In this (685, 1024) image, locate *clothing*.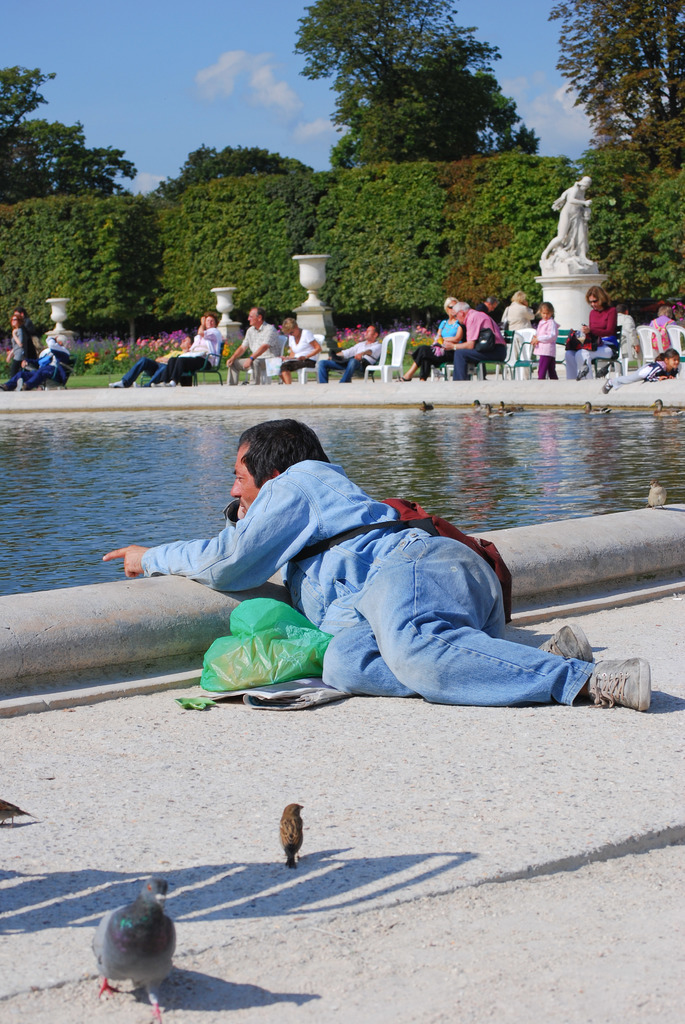
Bounding box: BBox(540, 311, 560, 383).
